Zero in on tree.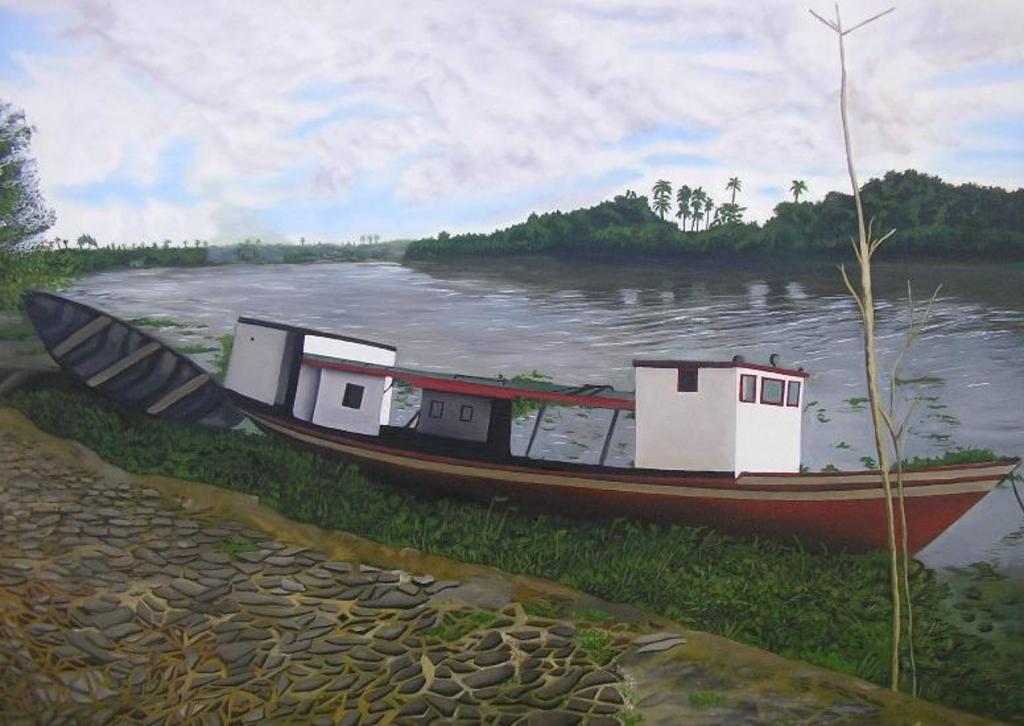
Zeroed in: bbox=(0, 100, 61, 322).
